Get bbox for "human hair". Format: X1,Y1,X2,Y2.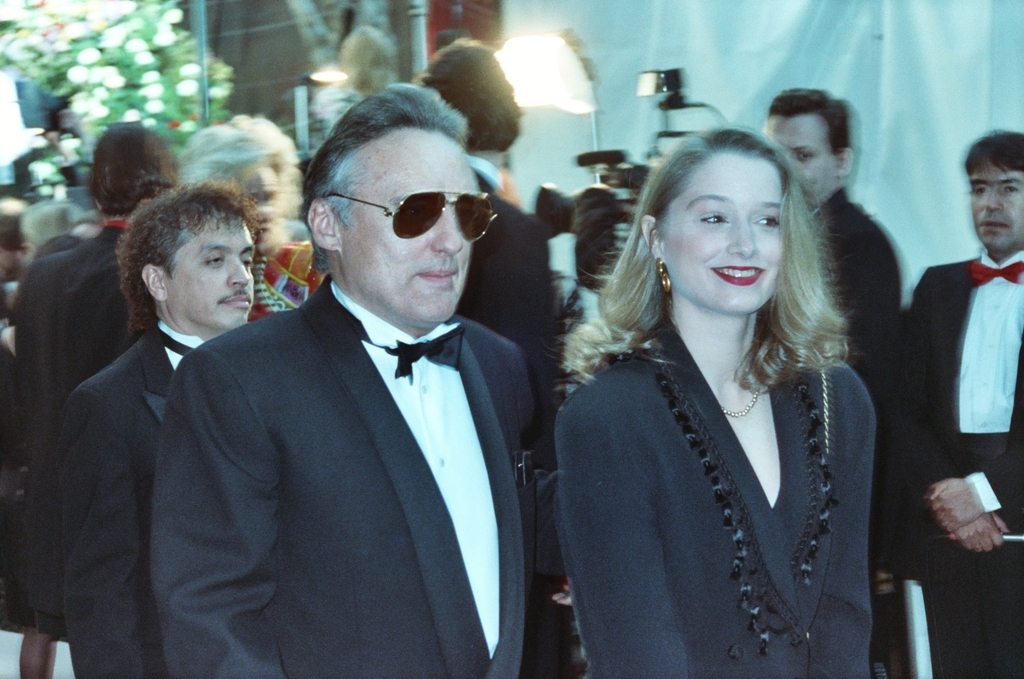
89,116,184,223.
